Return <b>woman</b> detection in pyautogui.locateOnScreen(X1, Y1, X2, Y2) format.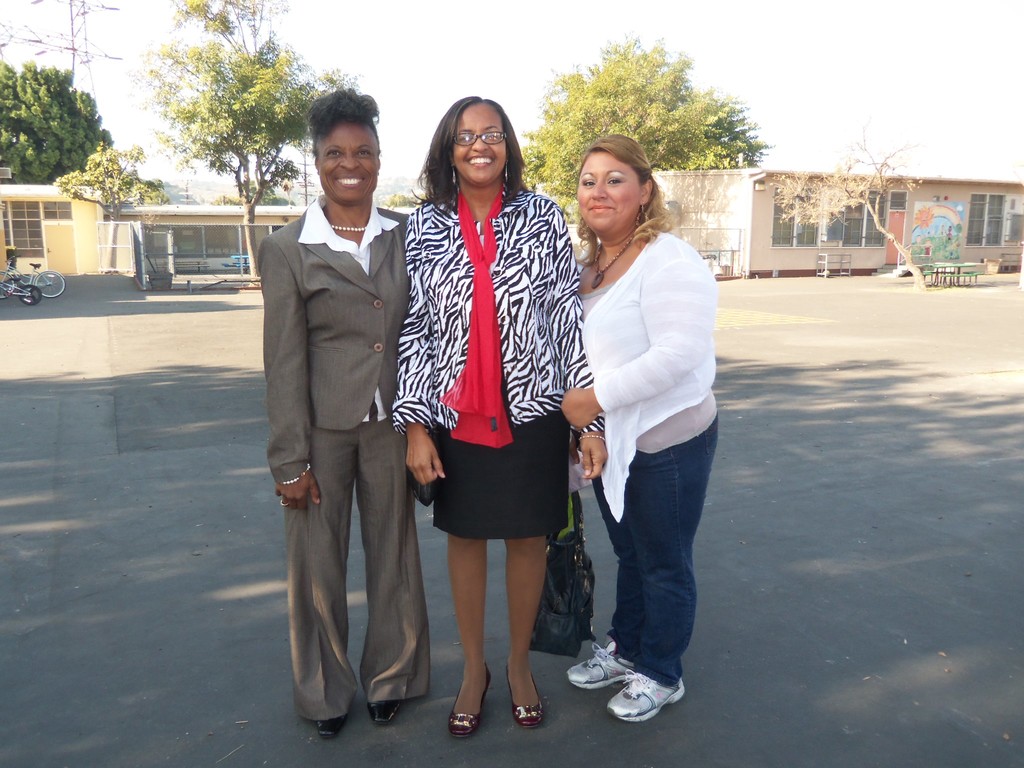
pyautogui.locateOnScreen(392, 95, 586, 718).
